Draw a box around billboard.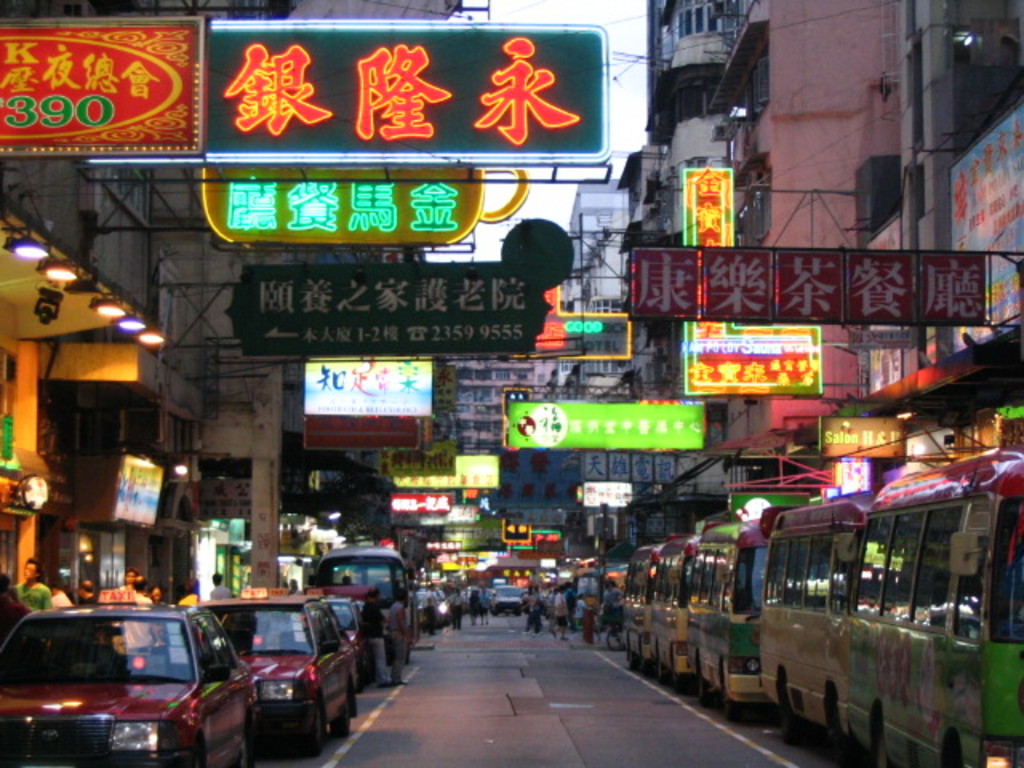
rect(584, 483, 630, 507).
